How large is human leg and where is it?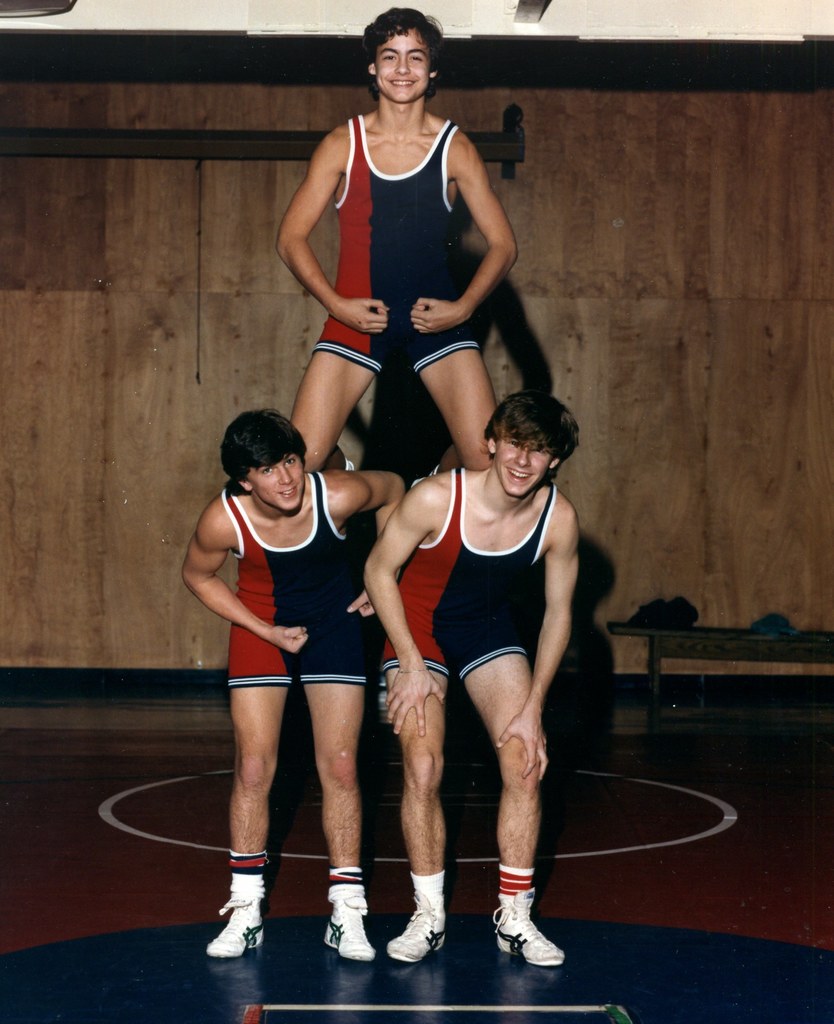
Bounding box: x1=437, y1=622, x2=563, y2=955.
